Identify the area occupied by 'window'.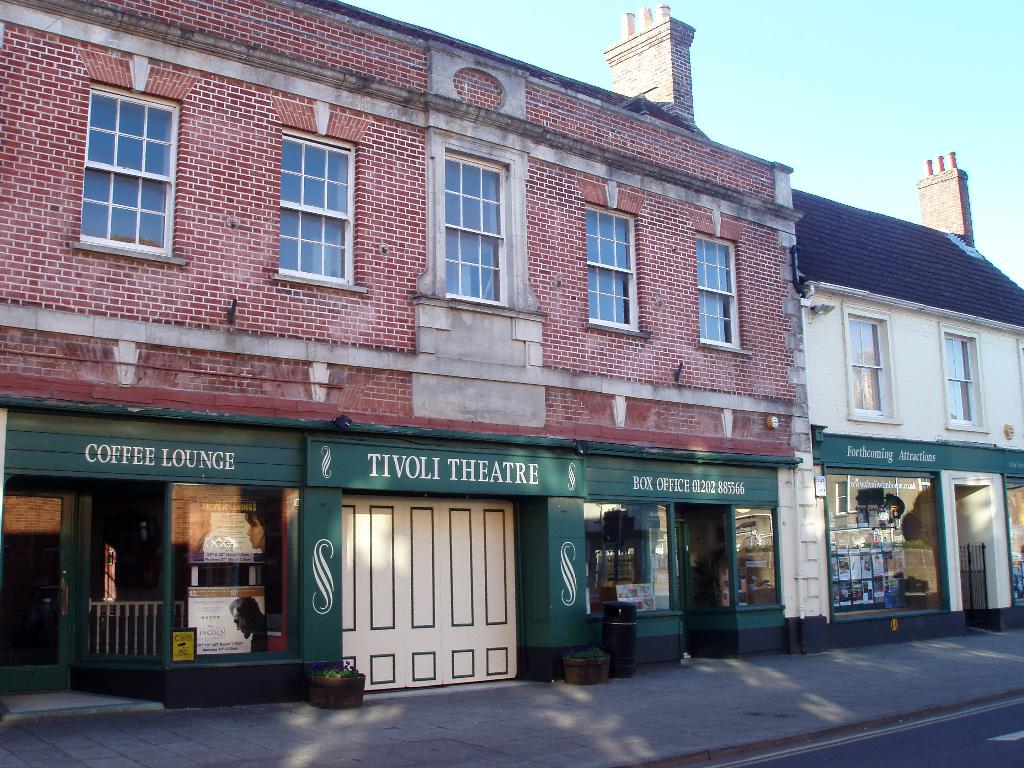
Area: x1=445, y1=150, x2=511, y2=305.
